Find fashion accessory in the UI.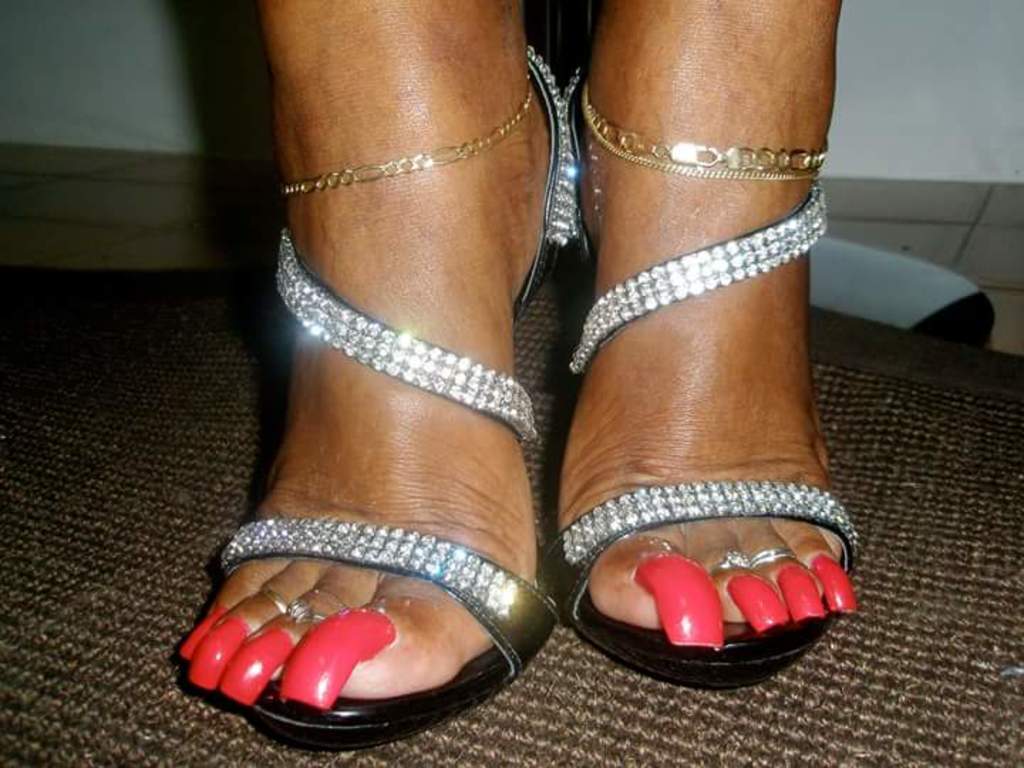
UI element at <bbox>181, 609, 220, 654</bbox>.
